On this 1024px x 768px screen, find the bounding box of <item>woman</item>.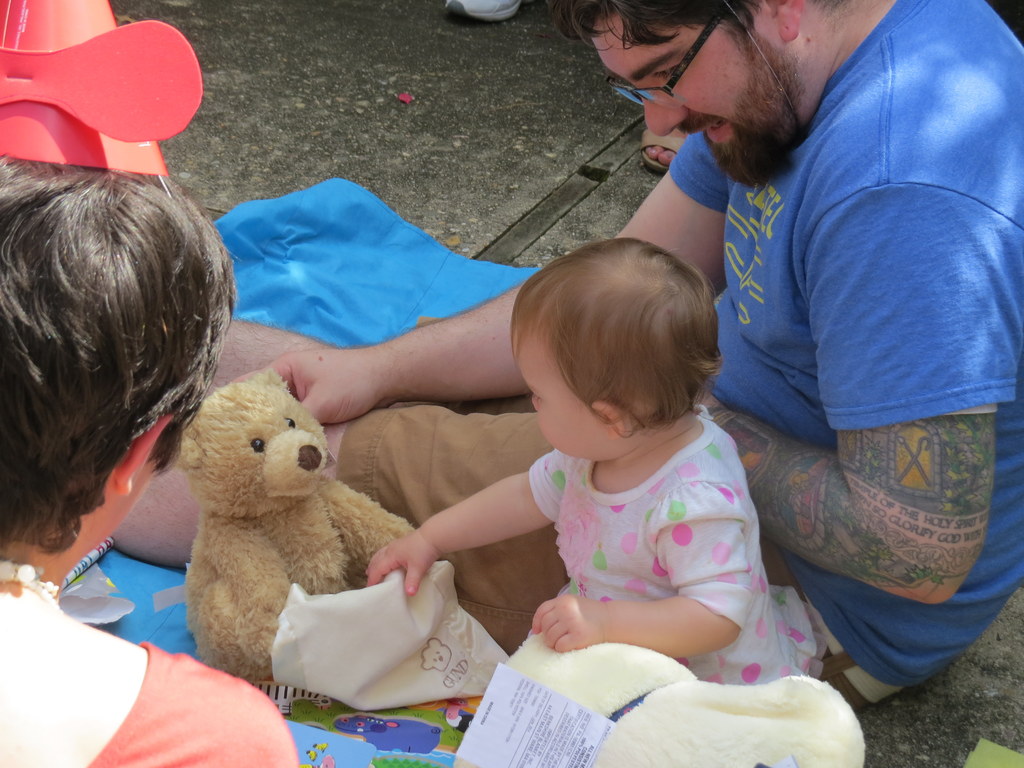
Bounding box: 0, 118, 320, 767.
